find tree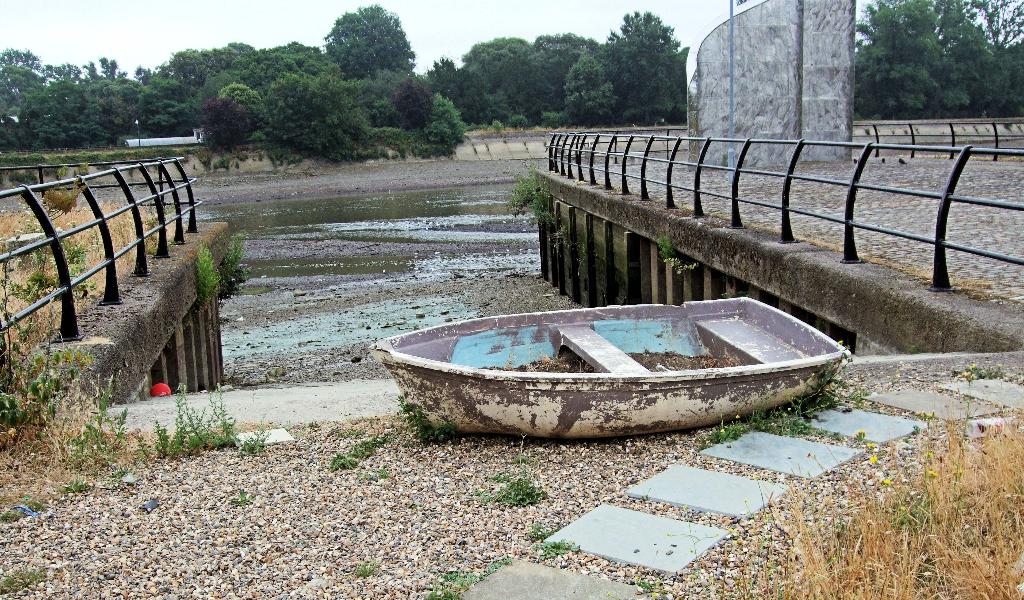
l=595, t=34, r=636, b=91
